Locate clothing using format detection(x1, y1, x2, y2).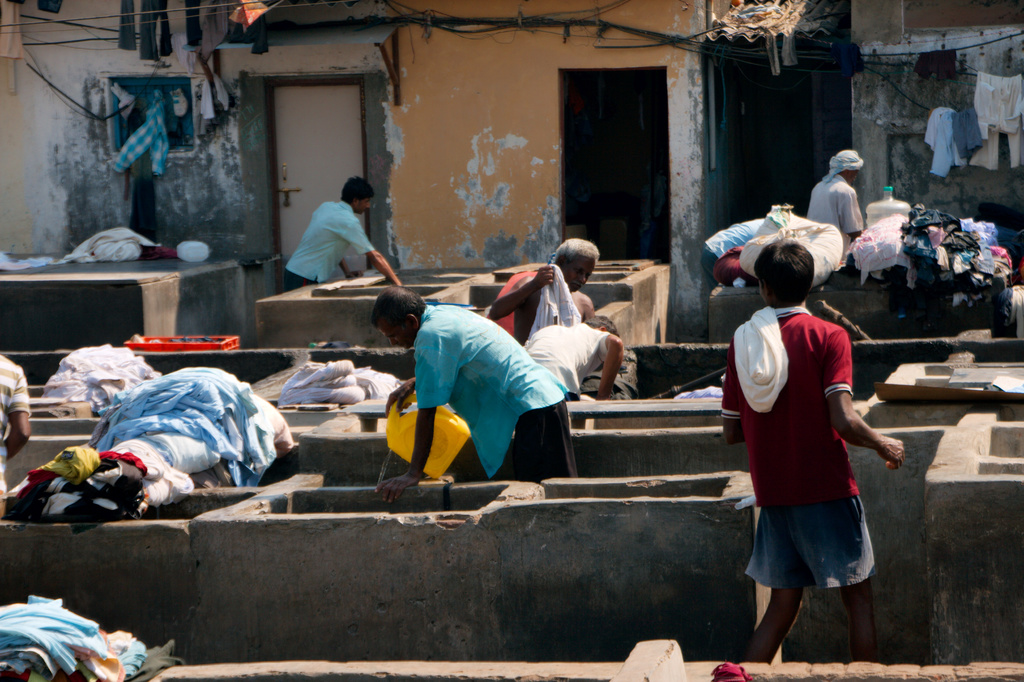
detection(0, 252, 58, 273).
